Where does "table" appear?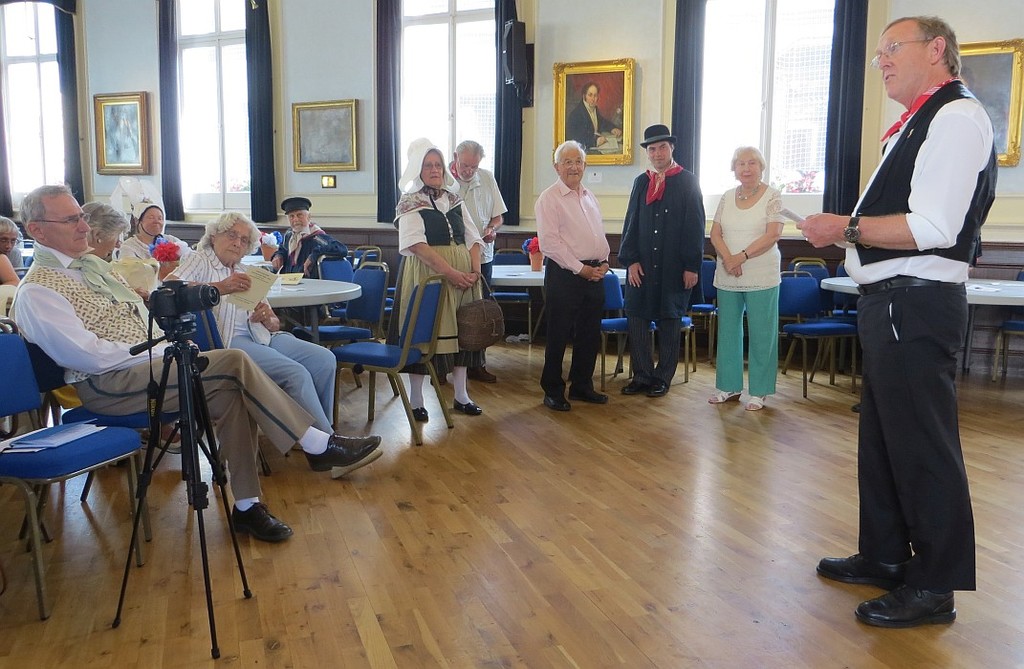
Appears at 243 267 352 346.
